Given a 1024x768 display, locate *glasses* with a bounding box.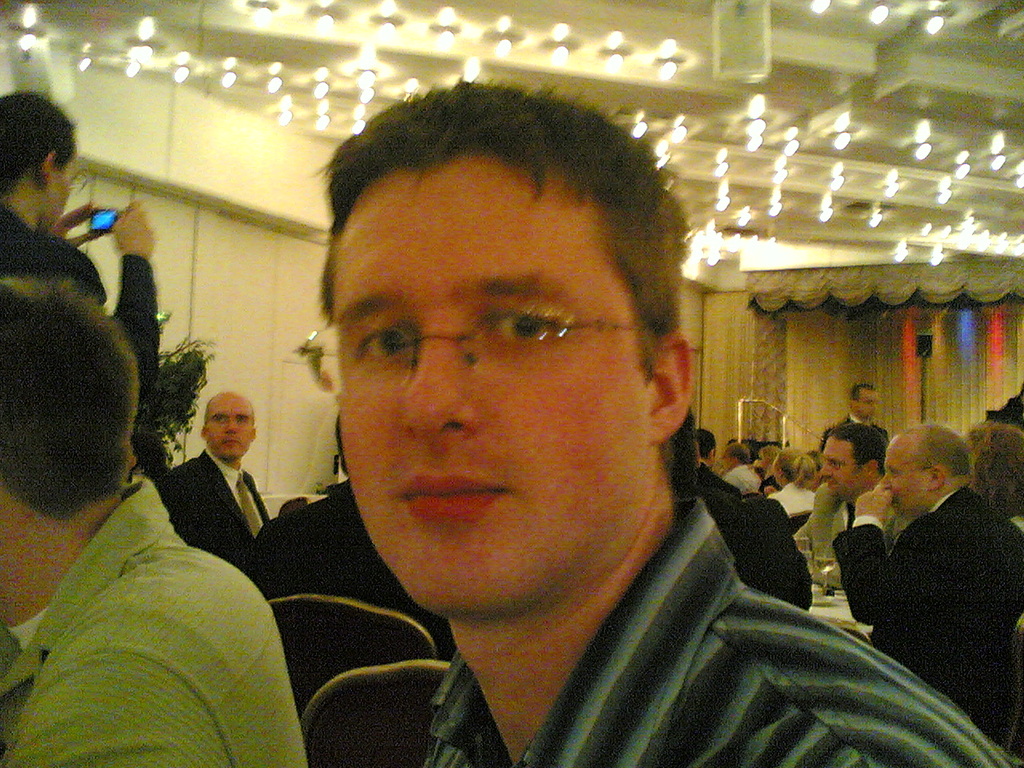
Located: box(50, 162, 90, 192).
